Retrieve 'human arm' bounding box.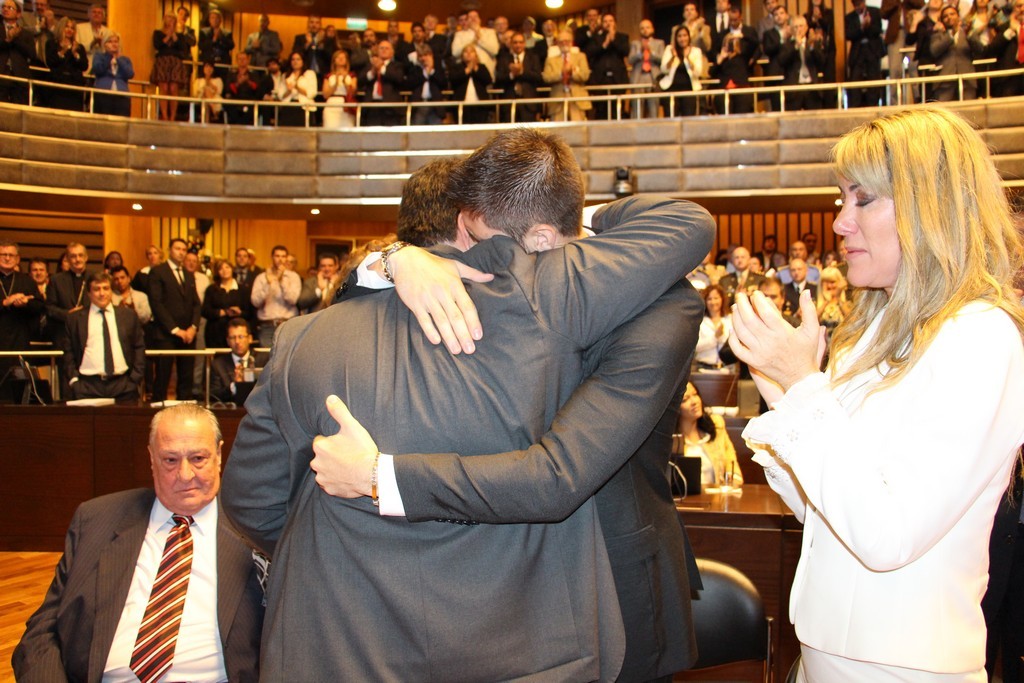
Bounding box: (left=49, top=30, right=76, bottom=76).
